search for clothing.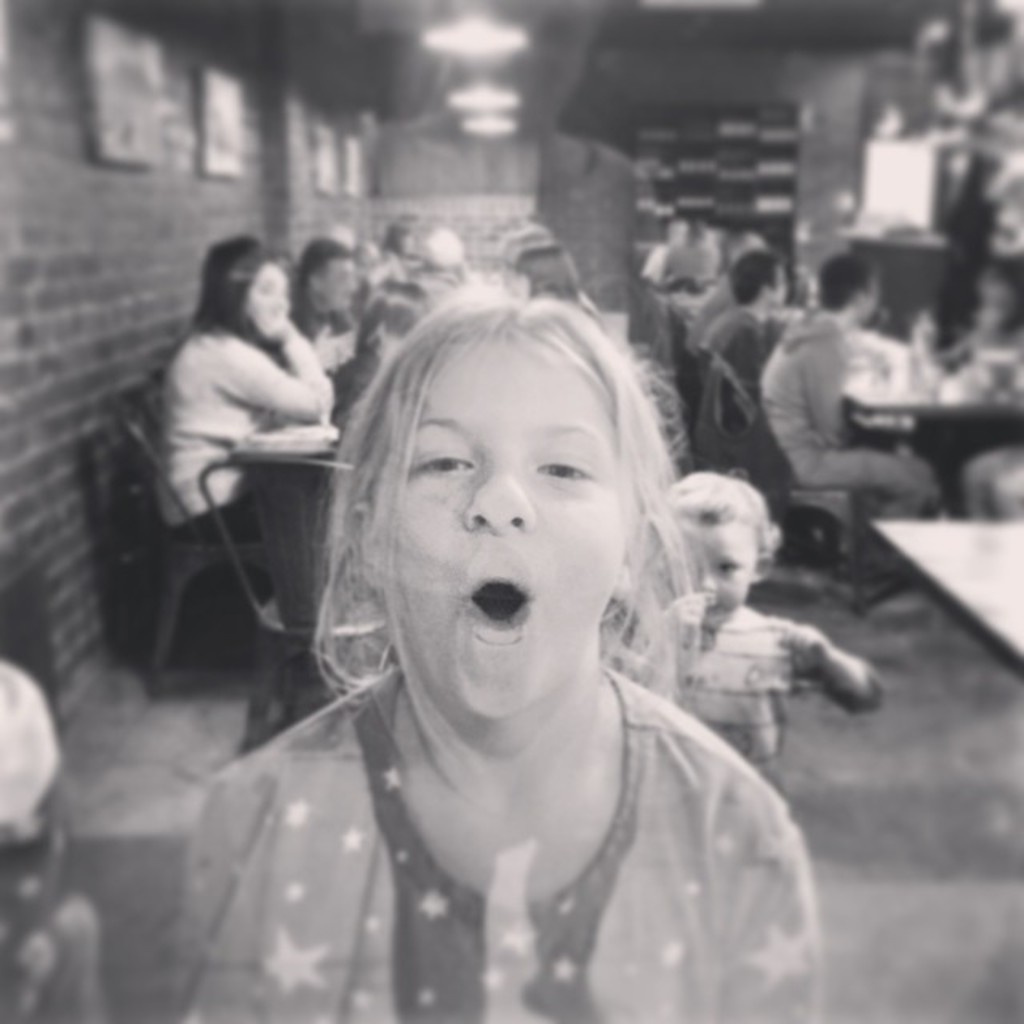
Found at 760:302:931:528.
